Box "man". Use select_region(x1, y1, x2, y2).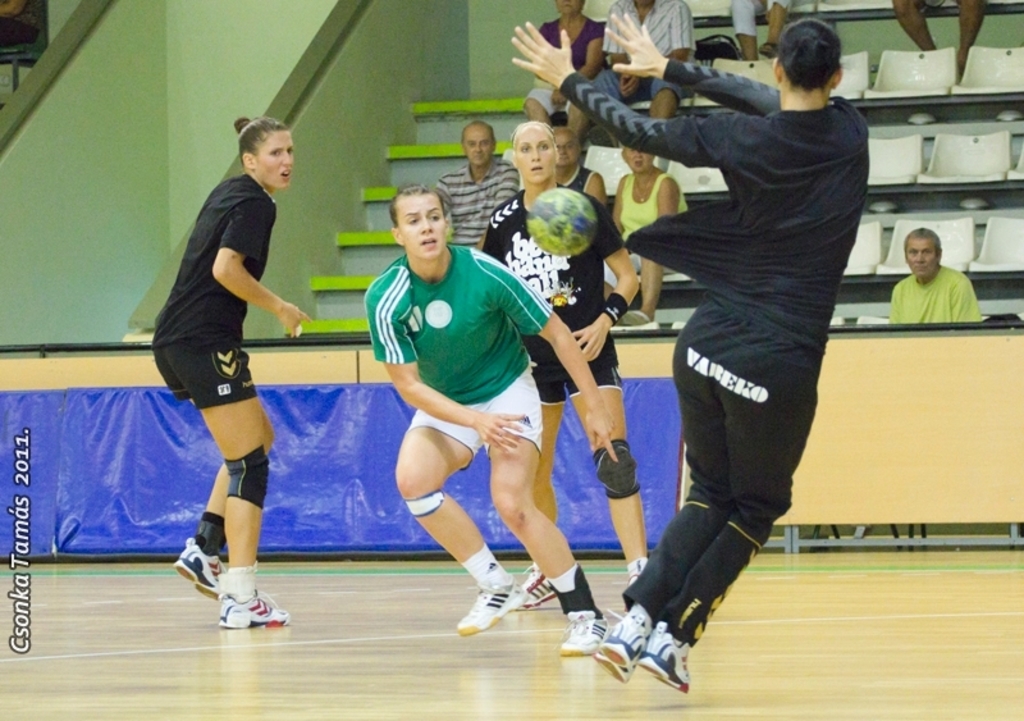
select_region(890, 231, 989, 332).
